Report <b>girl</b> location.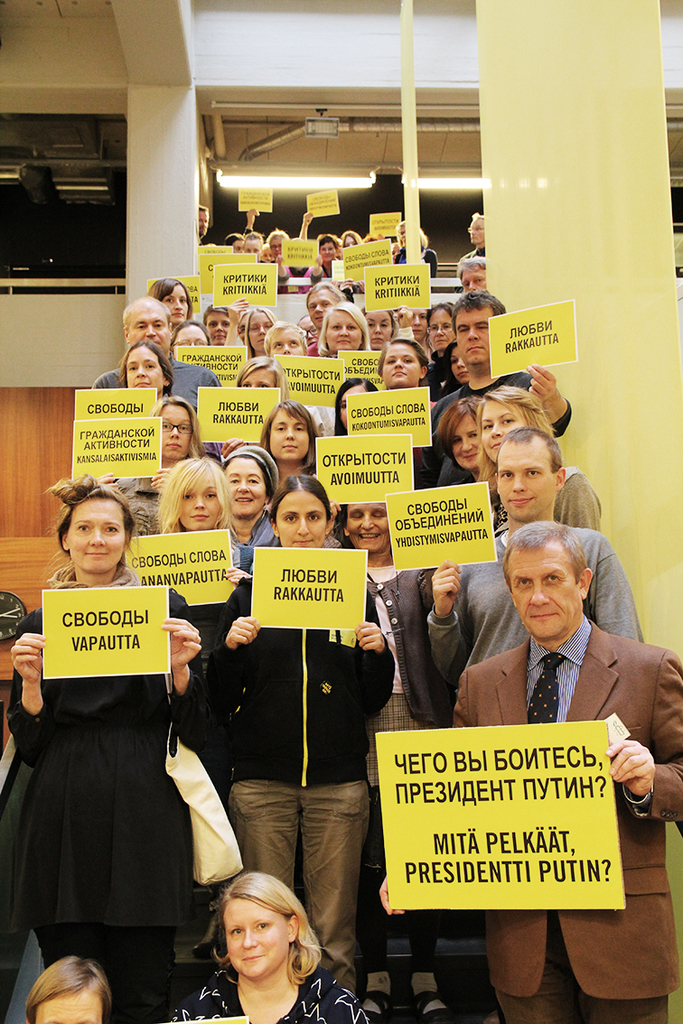
Report: bbox(127, 345, 164, 387).
